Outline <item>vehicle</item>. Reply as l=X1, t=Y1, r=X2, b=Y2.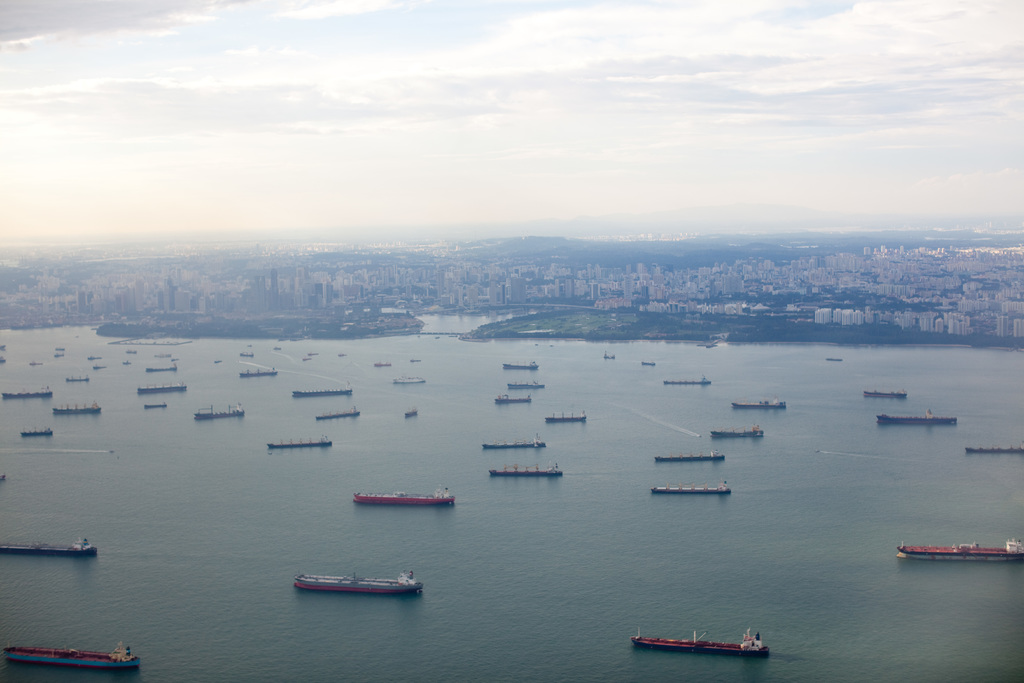
l=713, t=424, r=768, b=441.
